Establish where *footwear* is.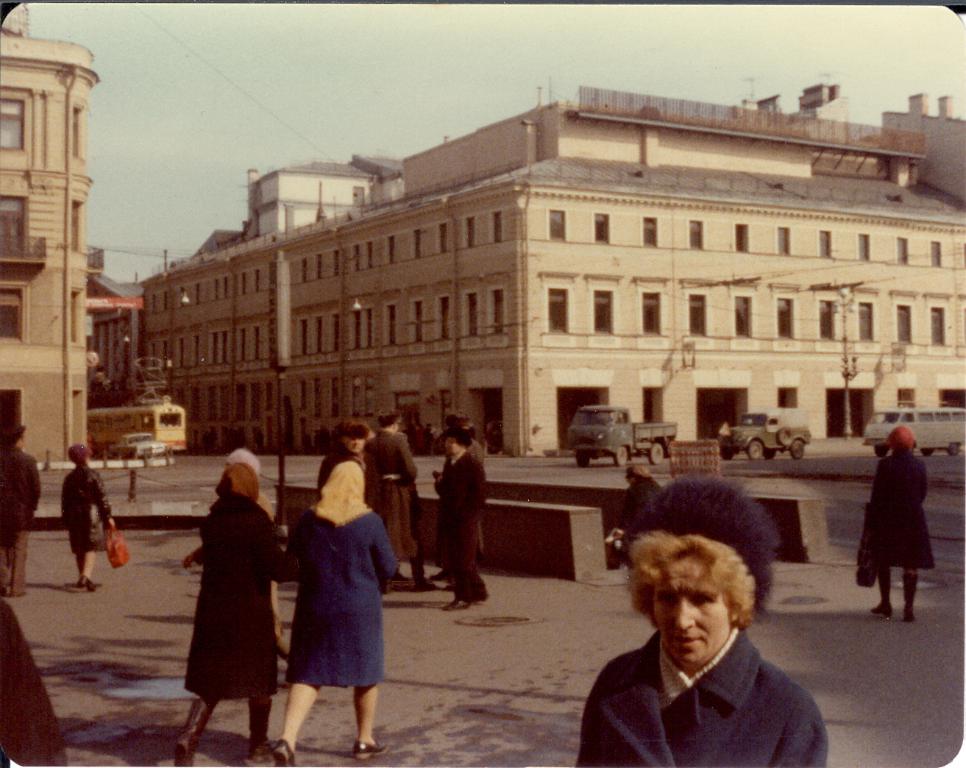
Established at [left=79, top=574, right=97, bottom=594].
